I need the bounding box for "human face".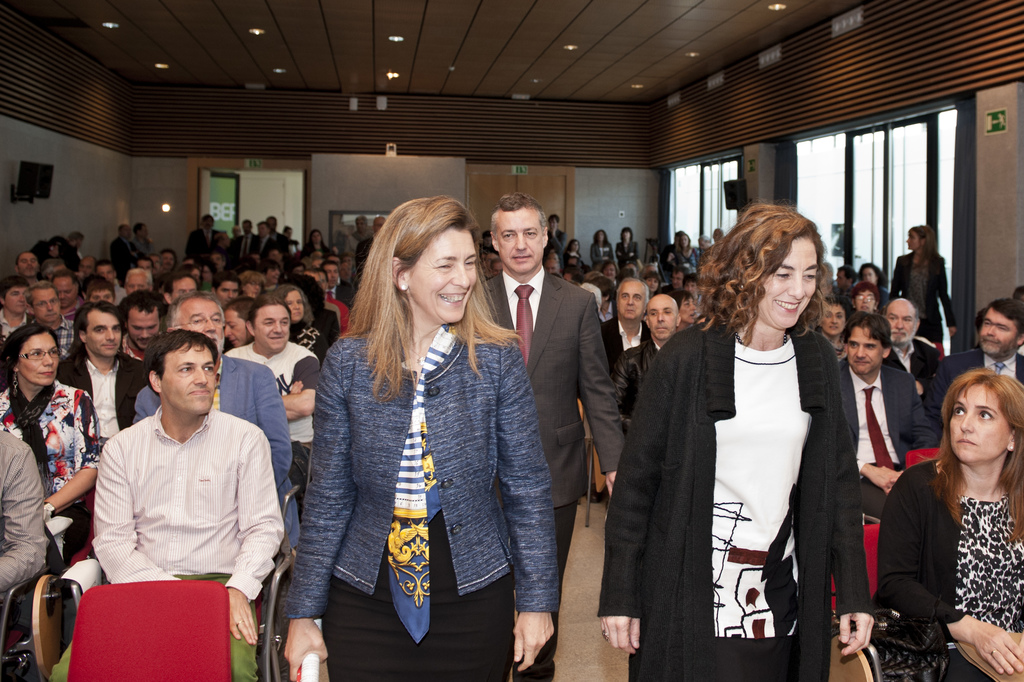
Here it is: <region>596, 230, 605, 239</region>.
